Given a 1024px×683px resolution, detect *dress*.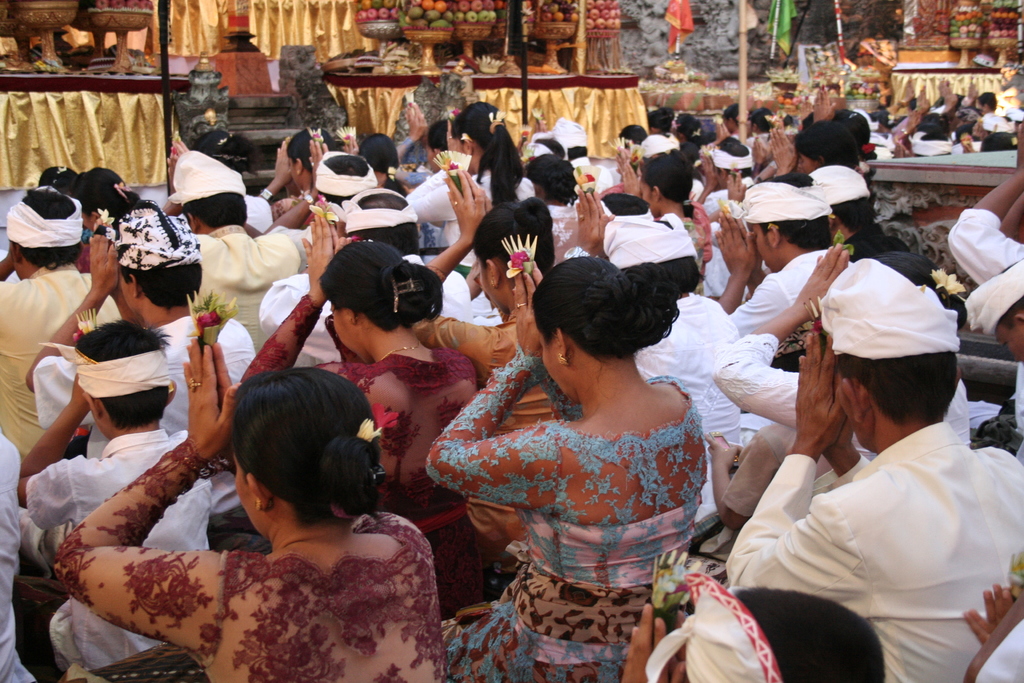
region(47, 440, 436, 682).
